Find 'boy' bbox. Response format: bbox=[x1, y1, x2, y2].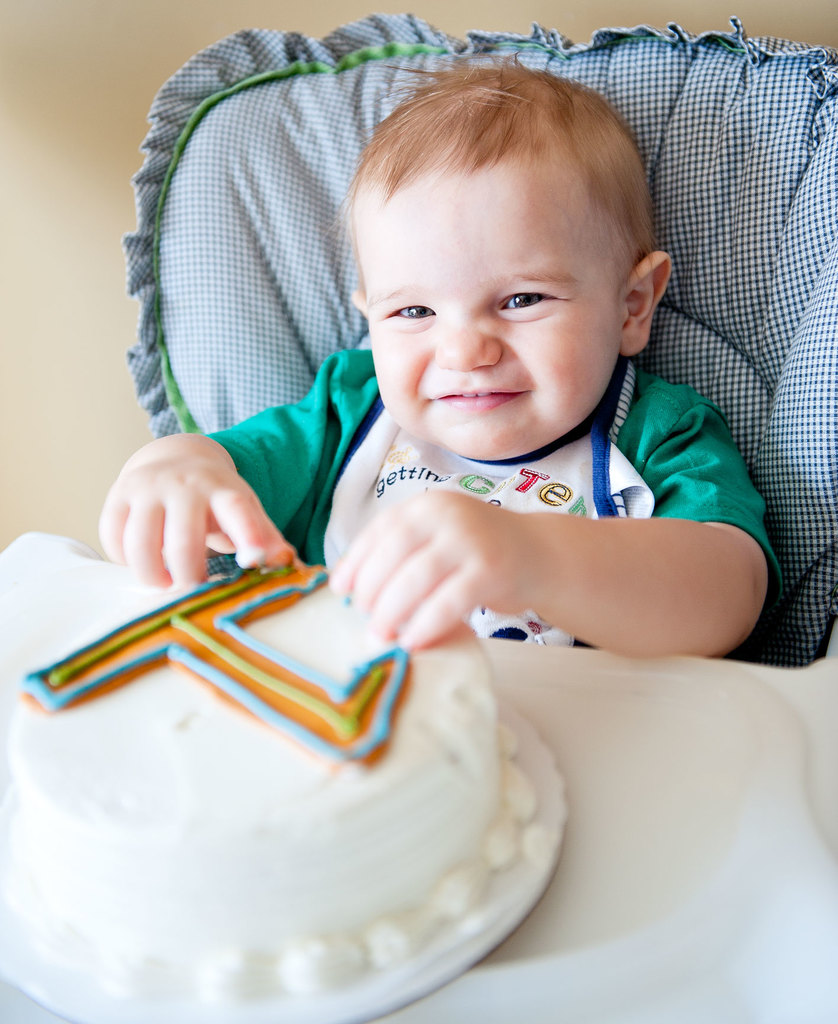
bbox=[105, 63, 776, 657].
